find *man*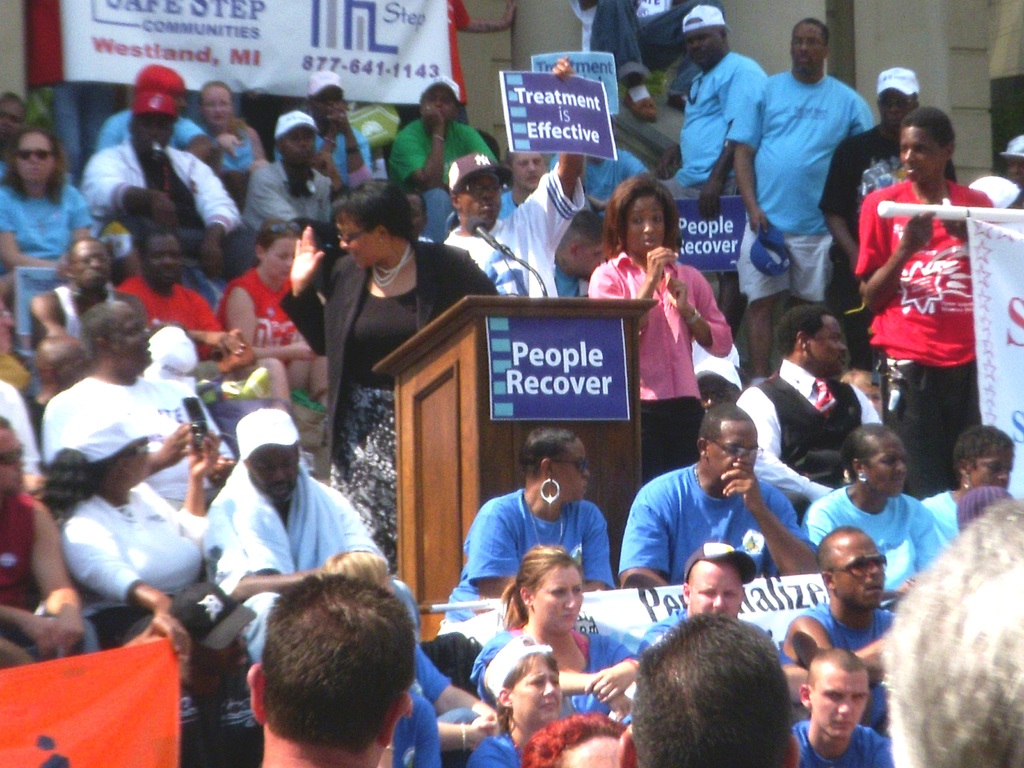
box=[199, 397, 424, 664]
